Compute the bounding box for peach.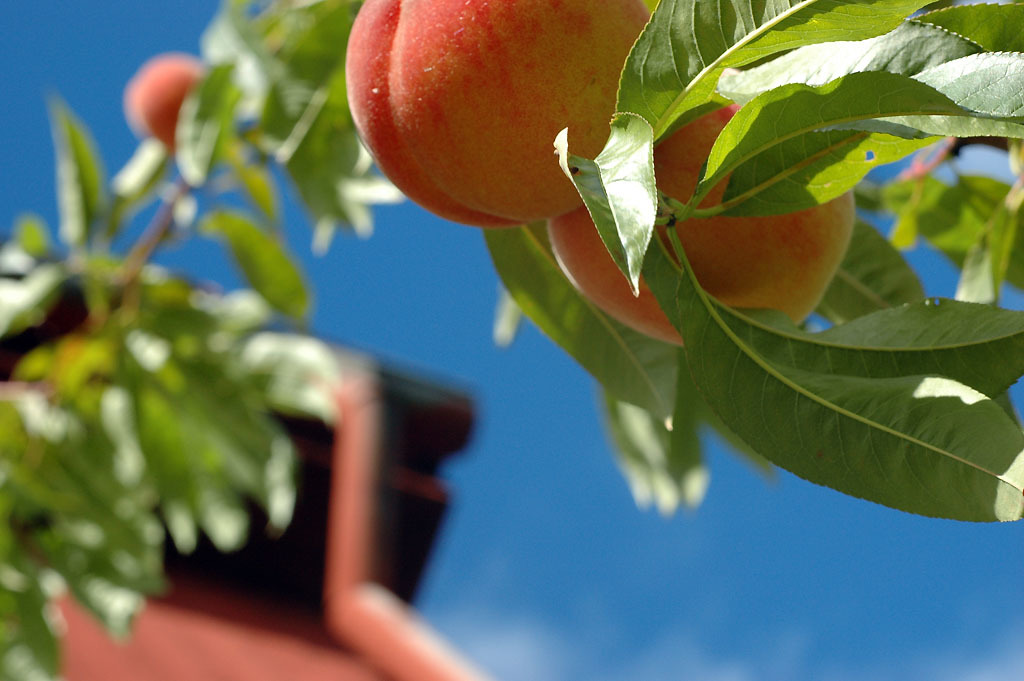
detection(343, 0, 651, 232).
